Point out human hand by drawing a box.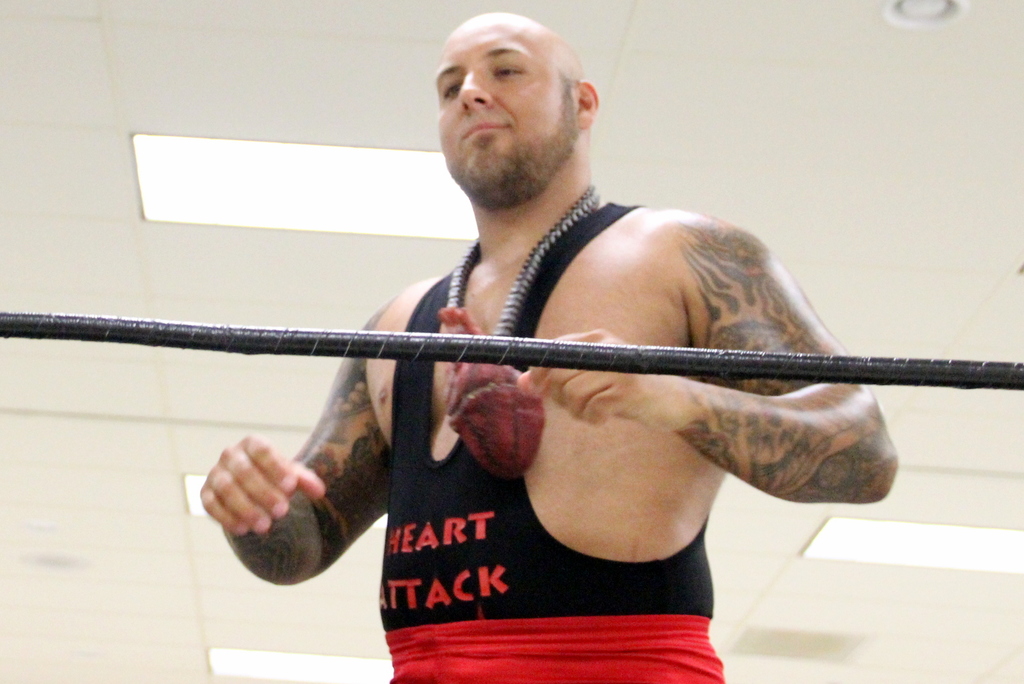
bbox=[196, 436, 358, 571].
